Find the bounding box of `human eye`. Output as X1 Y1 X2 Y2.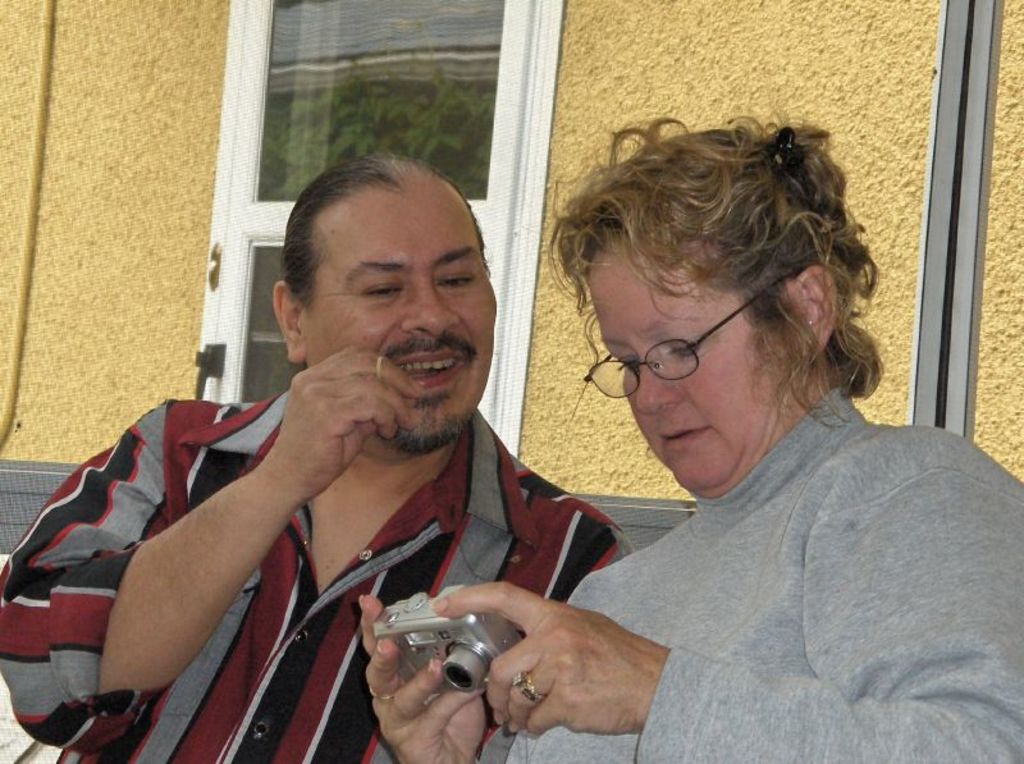
353 275 411 299.
